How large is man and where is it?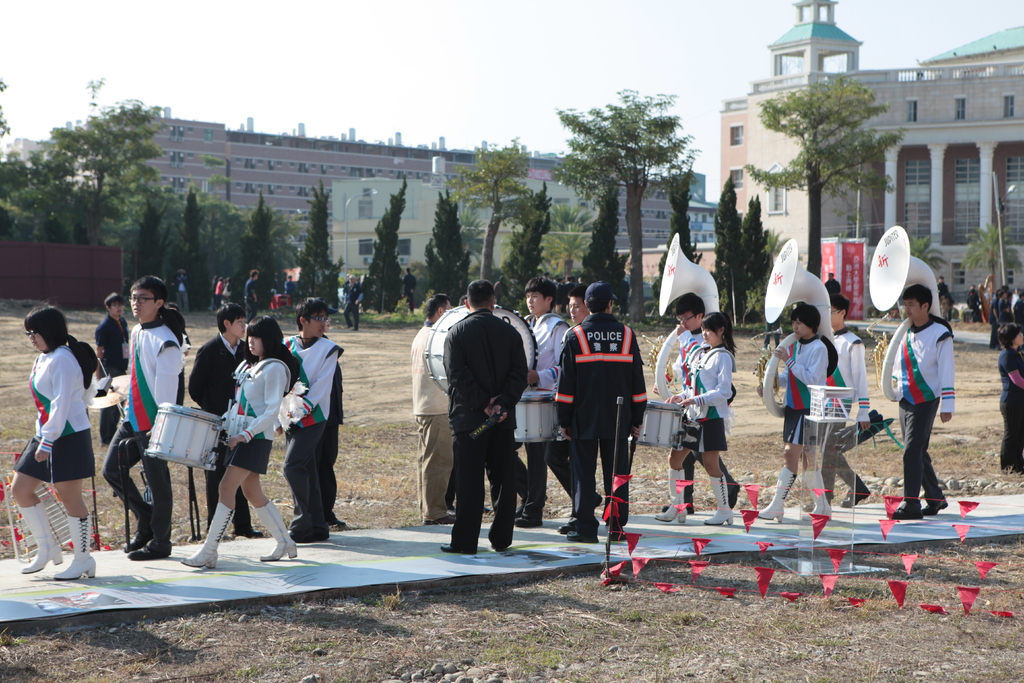
Bounding box: bbox(515, 276, 573, 528).
